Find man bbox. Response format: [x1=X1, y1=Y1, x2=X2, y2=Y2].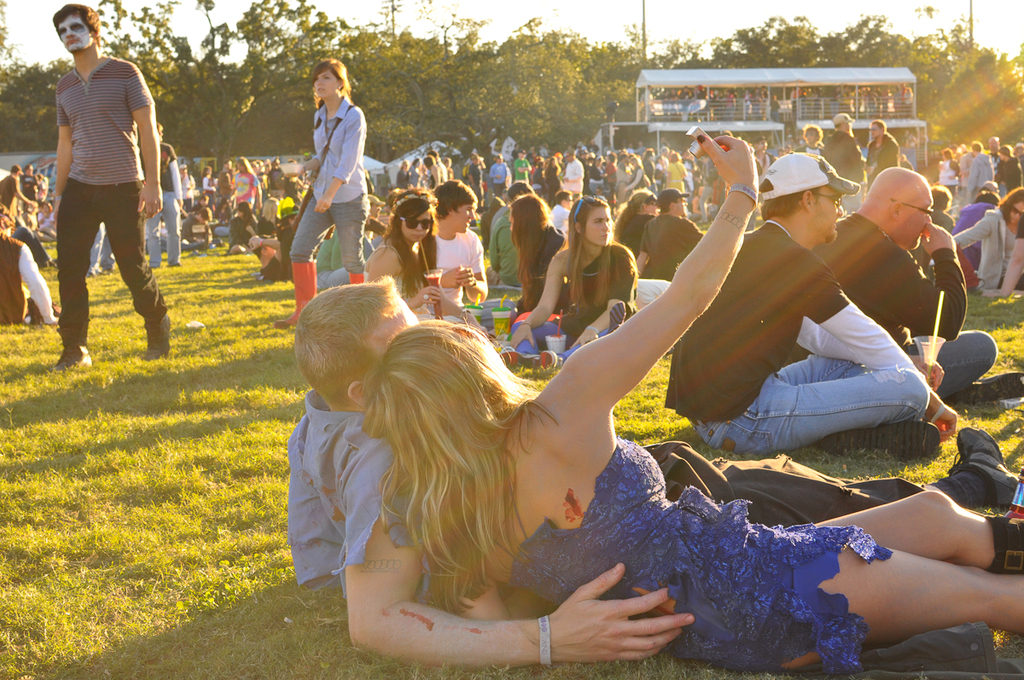
[x1=948, y1=206, x2=994, y2=290].
